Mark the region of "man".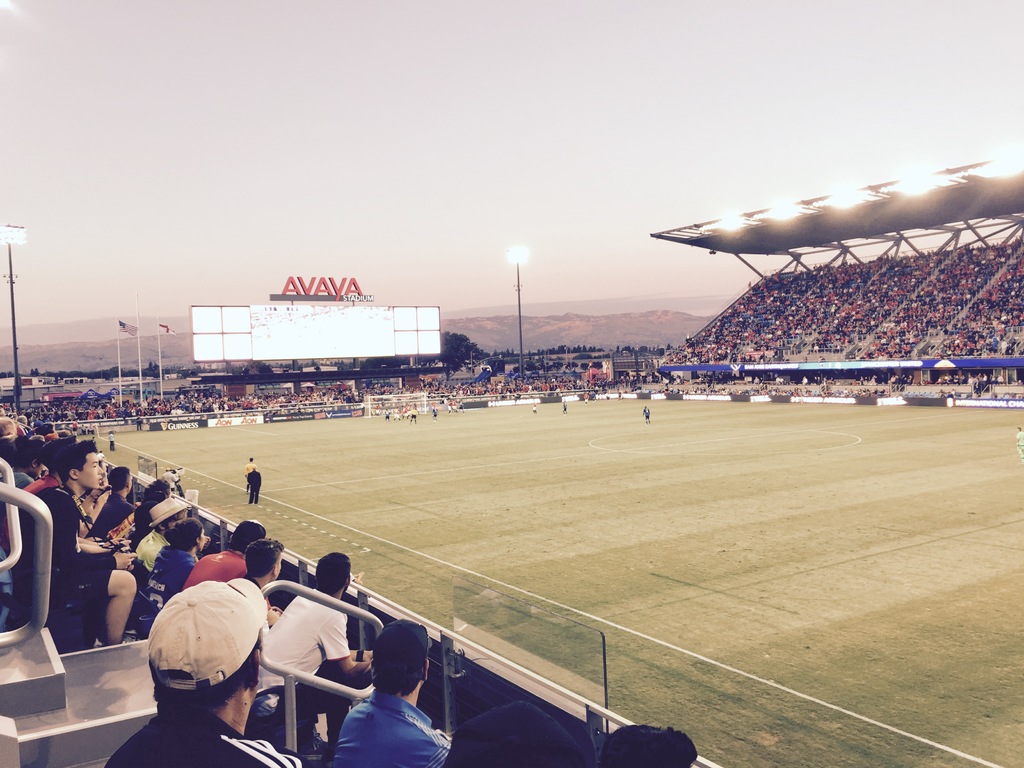
Region: [755,378,762,389].
